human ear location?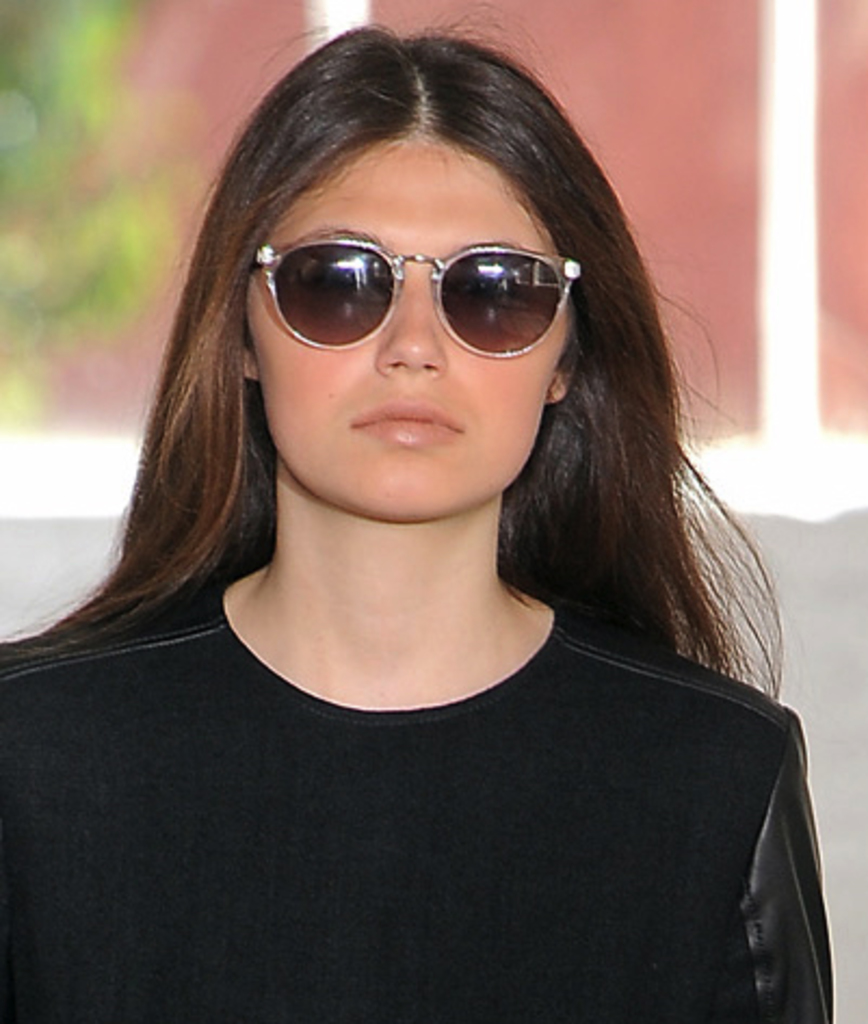
(238,344,262,383)
